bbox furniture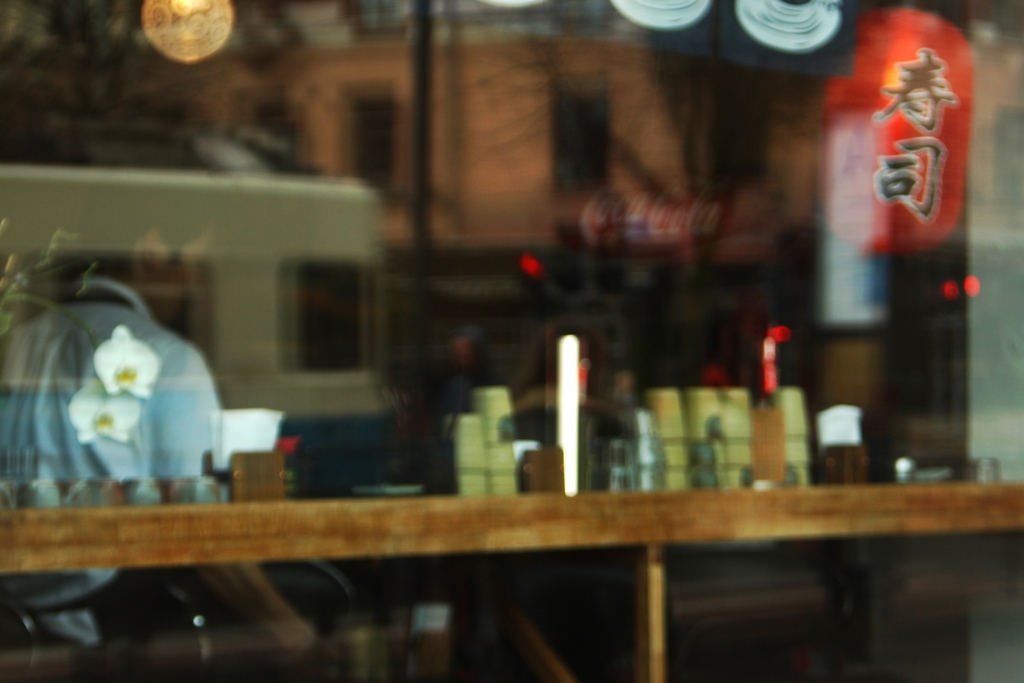
0,482,1023,682
